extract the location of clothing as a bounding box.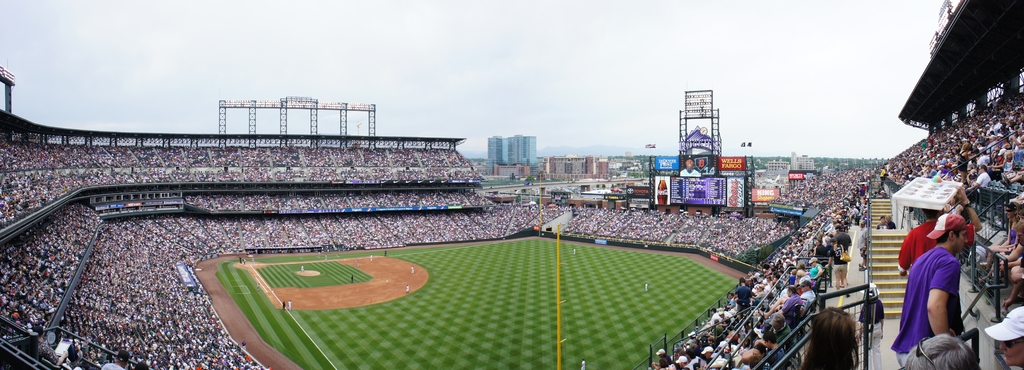
crop(404, 284, 411, 293).
